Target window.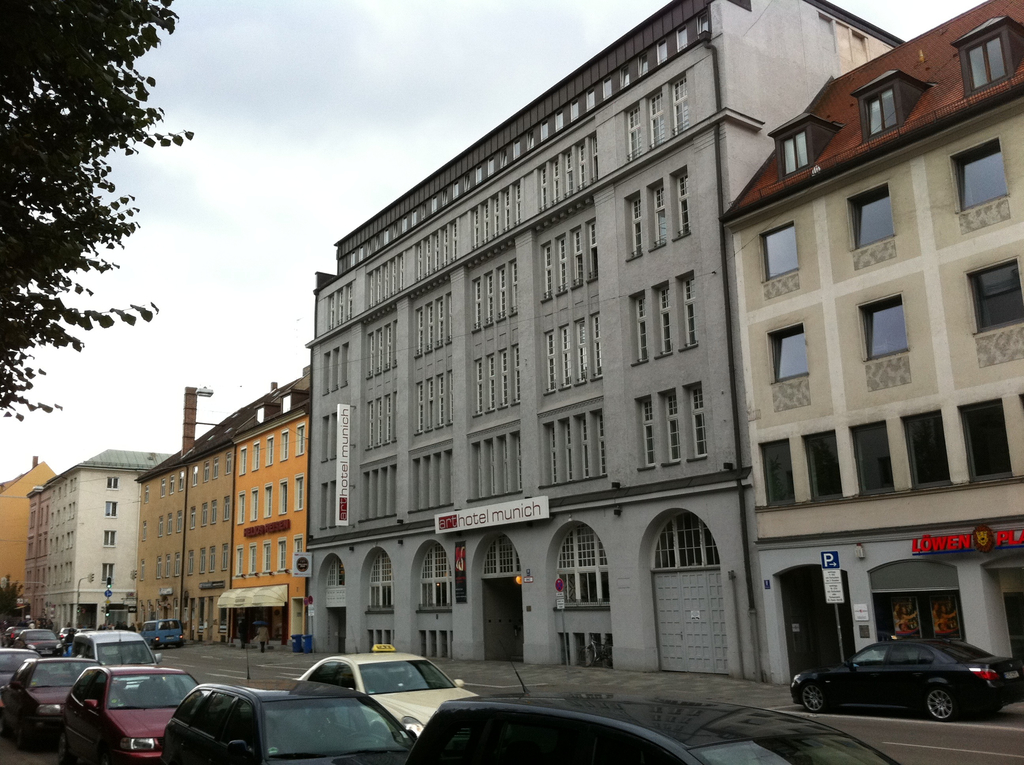
Target region: (x1=423, y1=545, x2=458, y2=579).
